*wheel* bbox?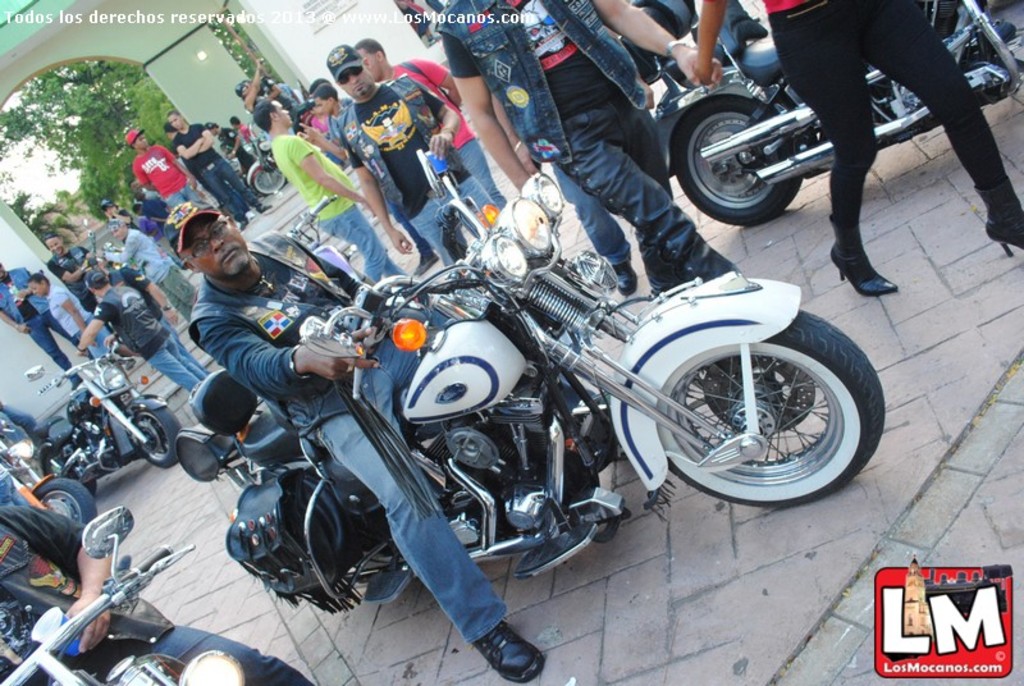
{"left": 630, "top": 319, "right": 877, "bottom": 499}
